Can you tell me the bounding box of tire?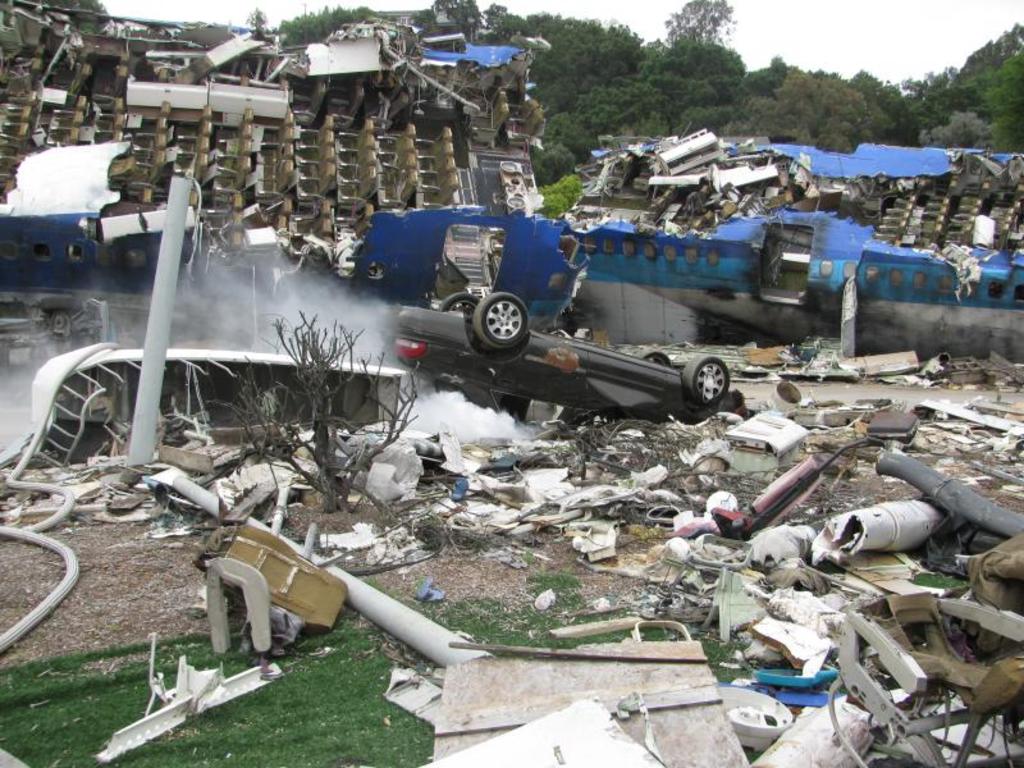
left=444, top=288, right=483, bottom=314.
